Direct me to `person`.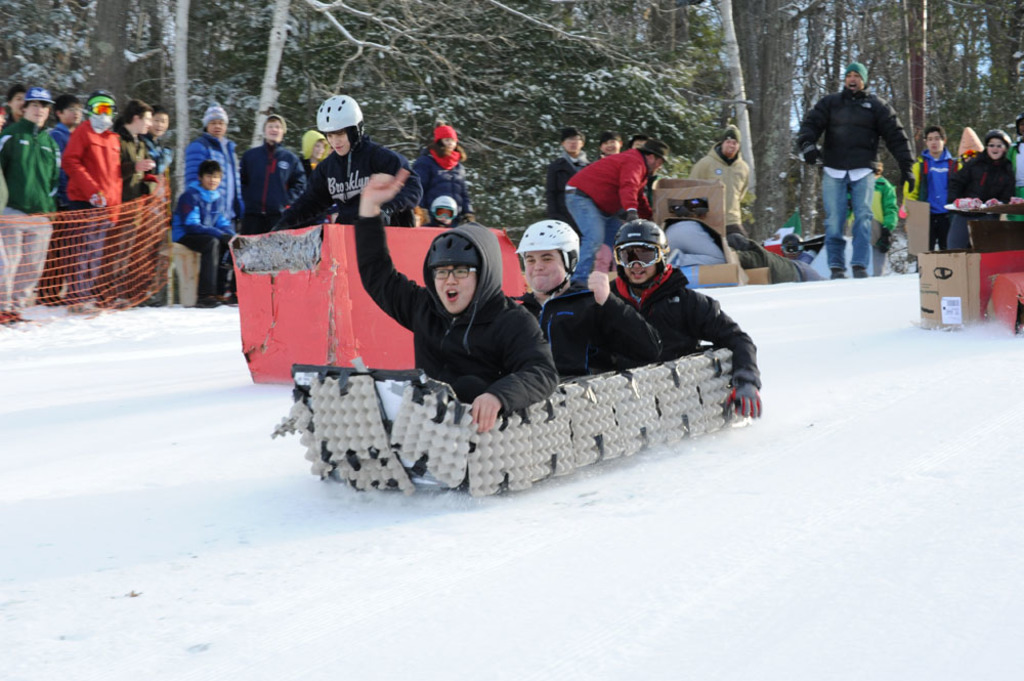
Direction: bbox=[353, 169, 562, 426].
